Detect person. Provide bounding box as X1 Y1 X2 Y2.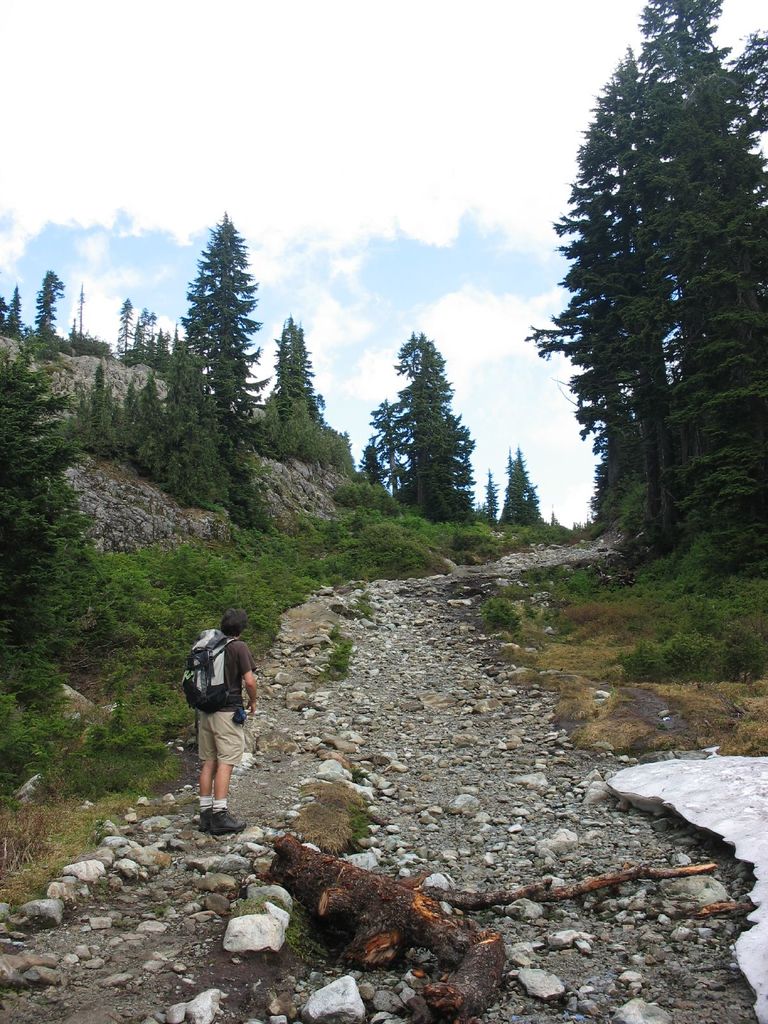
178 591 260 822.
